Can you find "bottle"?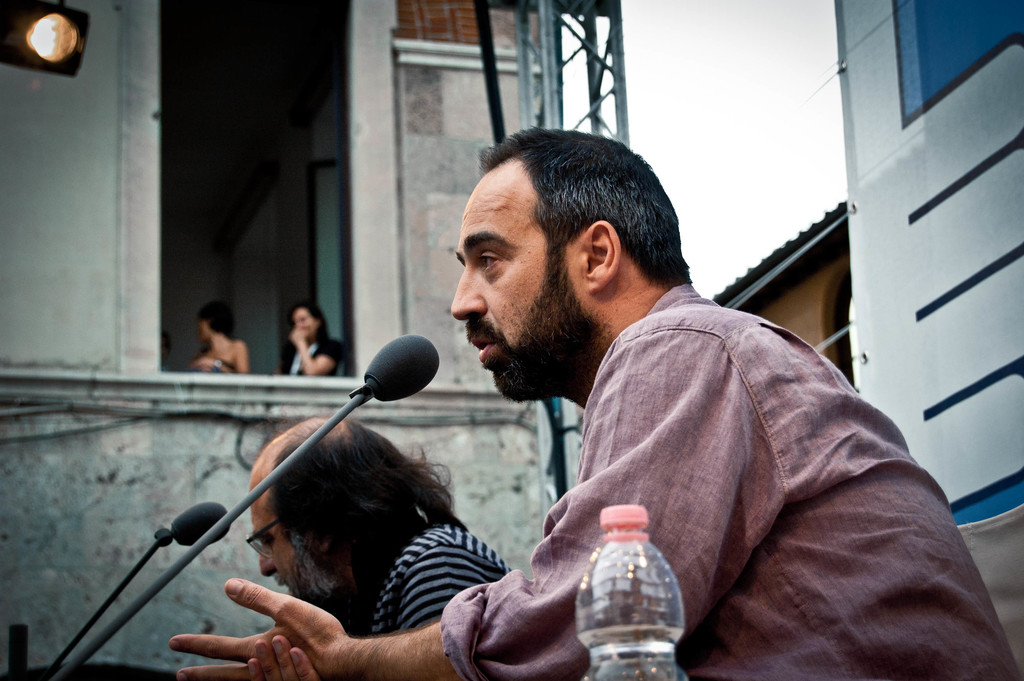
Yes, bounding box: x1=570, y1=506, x2=699, y2=680.
